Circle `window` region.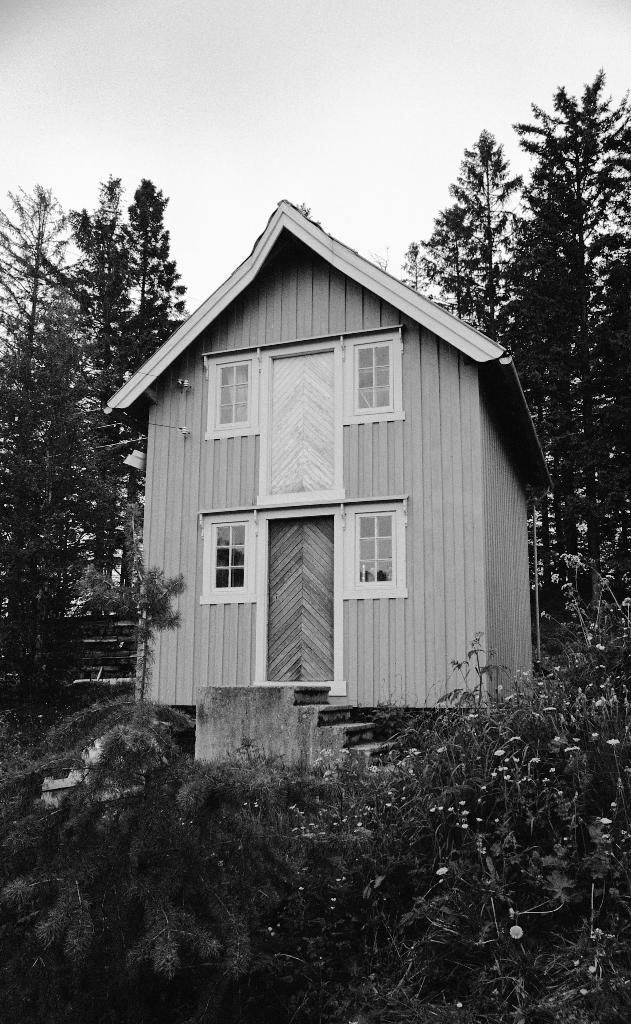
Region: (343, 326, 401, 422).
